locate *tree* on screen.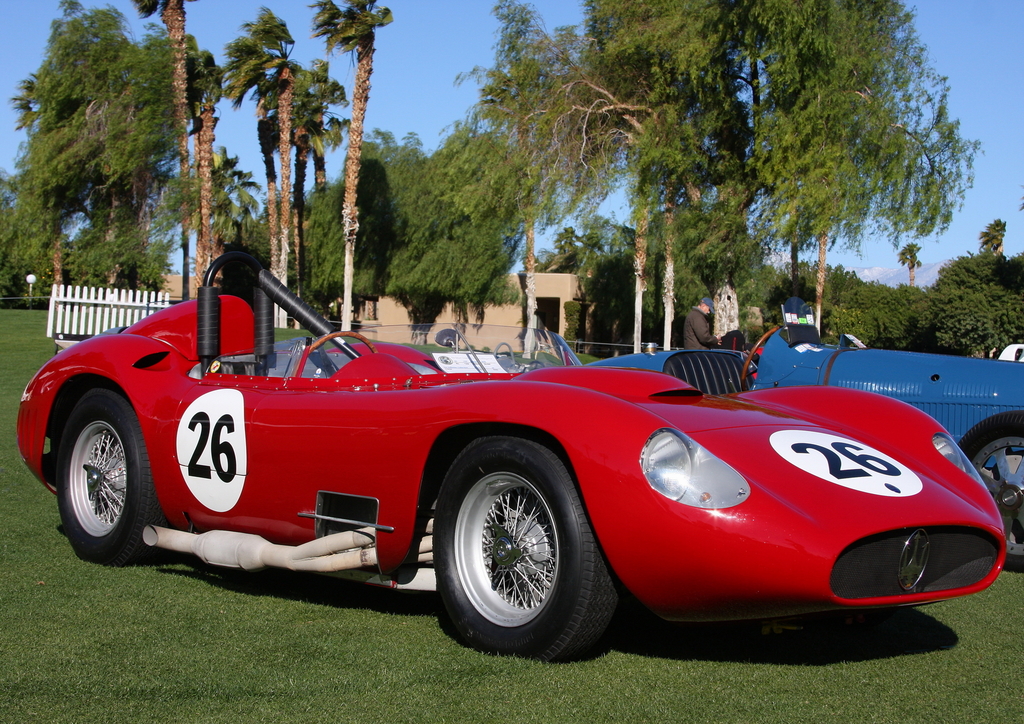
On screen at left=581, top=0, right=779, bottom=325.
